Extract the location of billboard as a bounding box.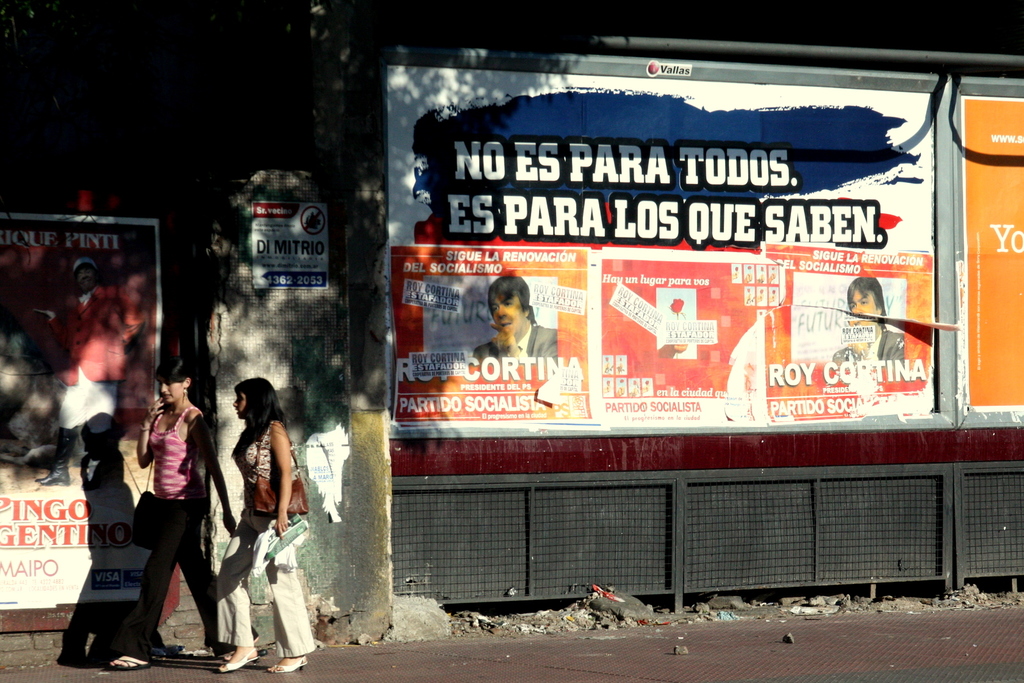
rect(955, 83, 1023, 415).
